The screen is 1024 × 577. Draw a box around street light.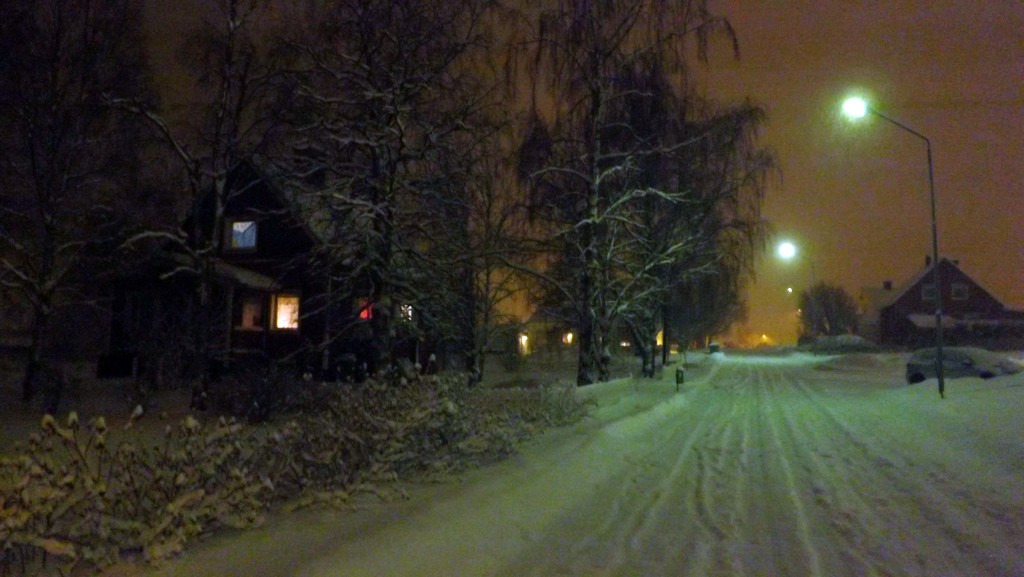
(left=842, top=99, right=943, bottom=397).
